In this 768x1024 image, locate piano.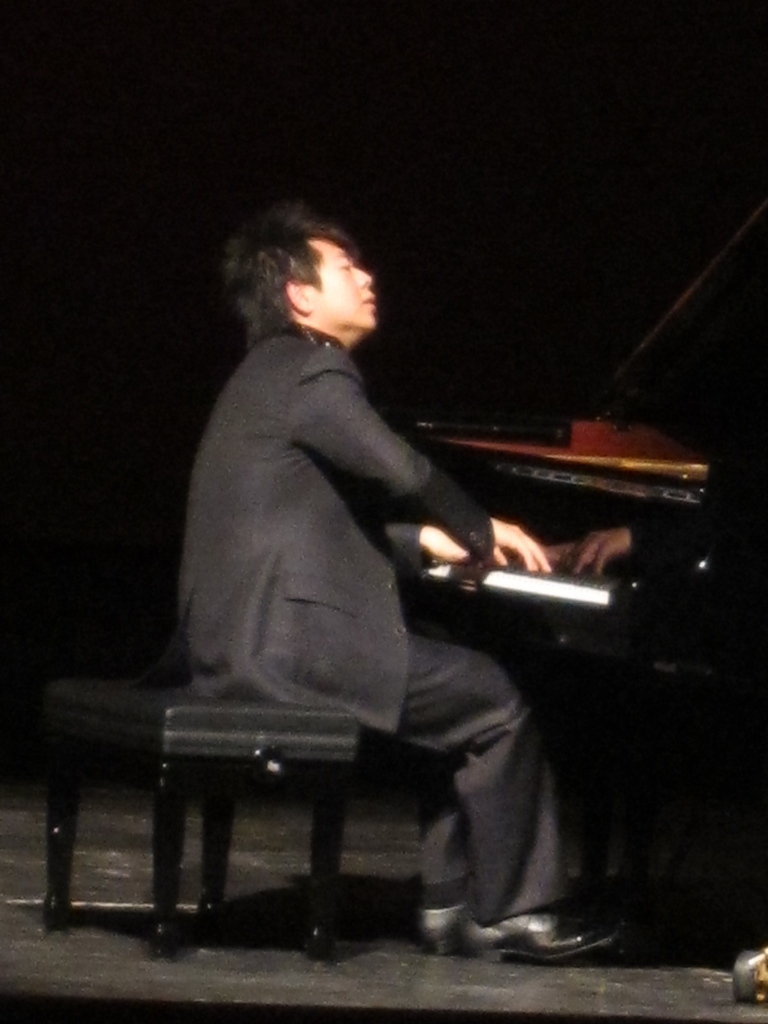
Bounding box: region(413, 195, 767, 932).
